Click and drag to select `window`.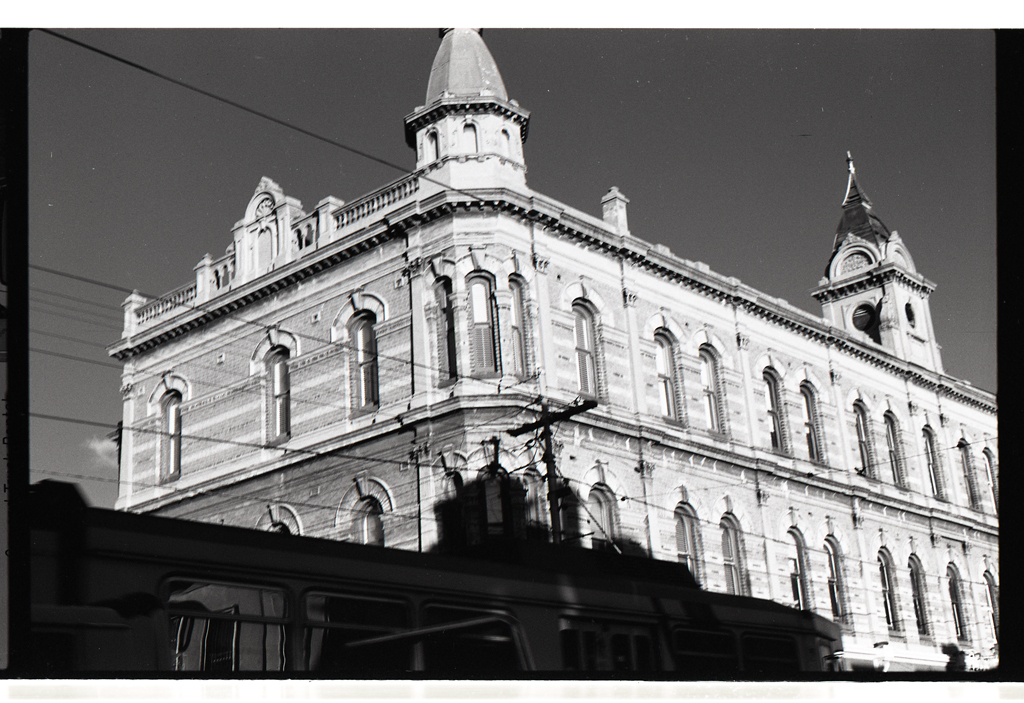
Selection: locate(464, 270, 500, 377).
